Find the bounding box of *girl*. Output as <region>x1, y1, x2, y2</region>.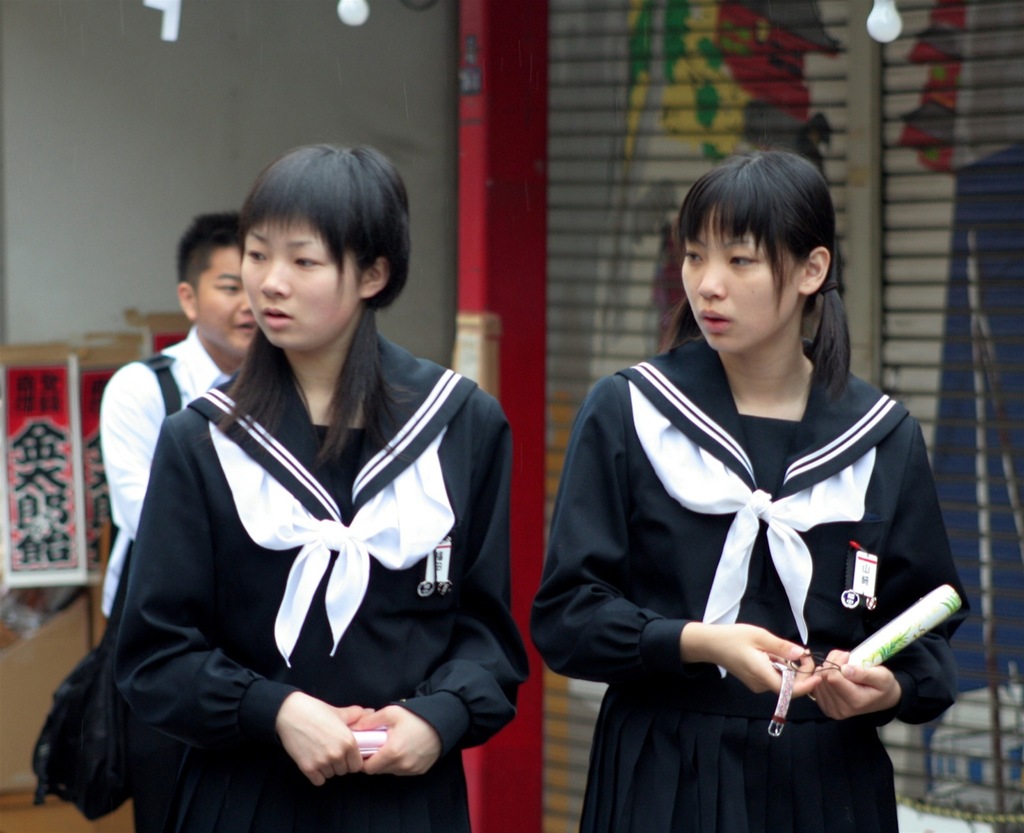
<region>528, 150, 956, 832</region>.
